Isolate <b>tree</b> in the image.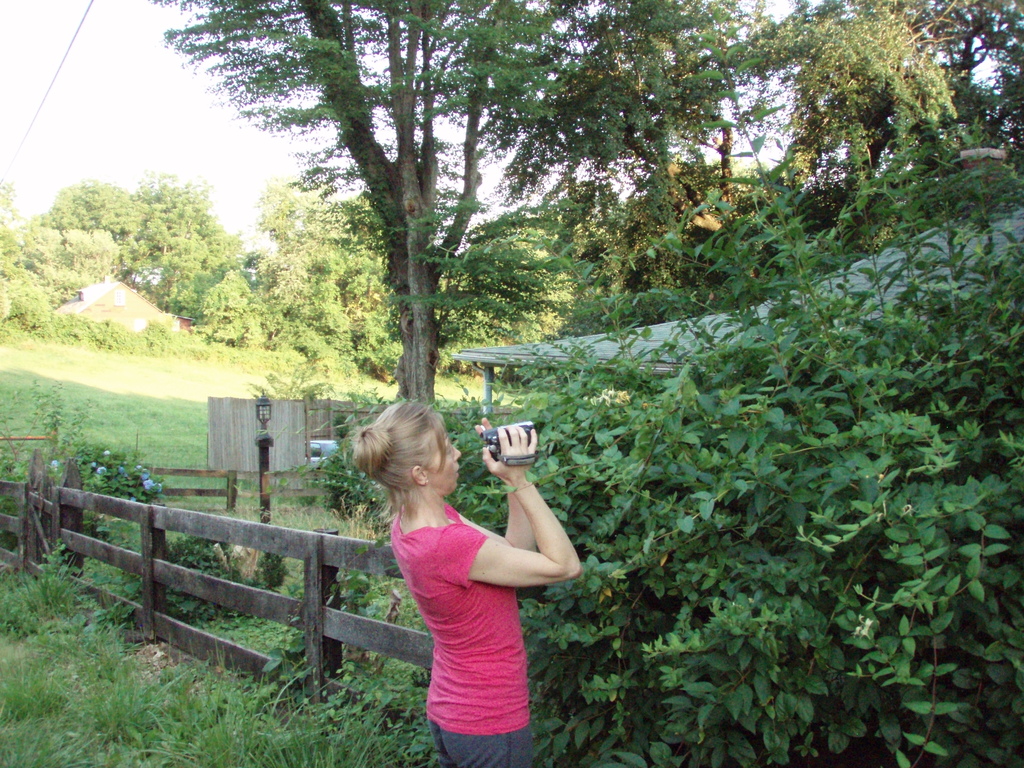
Isolated region: bbox(154, 0, 563, 410).
